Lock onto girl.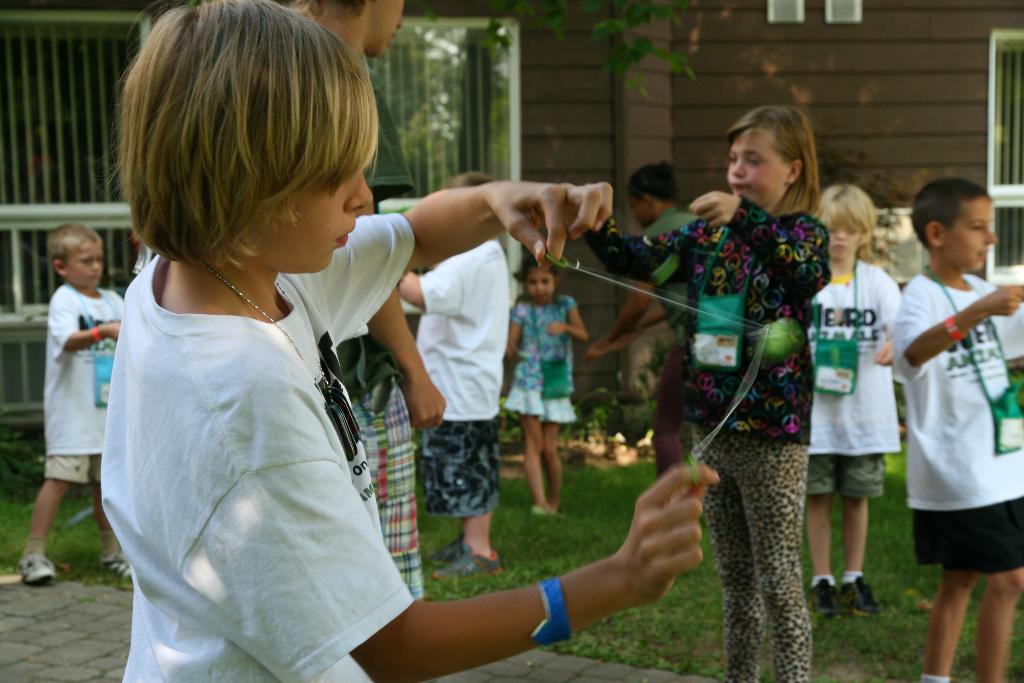
Locked: bbox(504, 254, 589, 518).
